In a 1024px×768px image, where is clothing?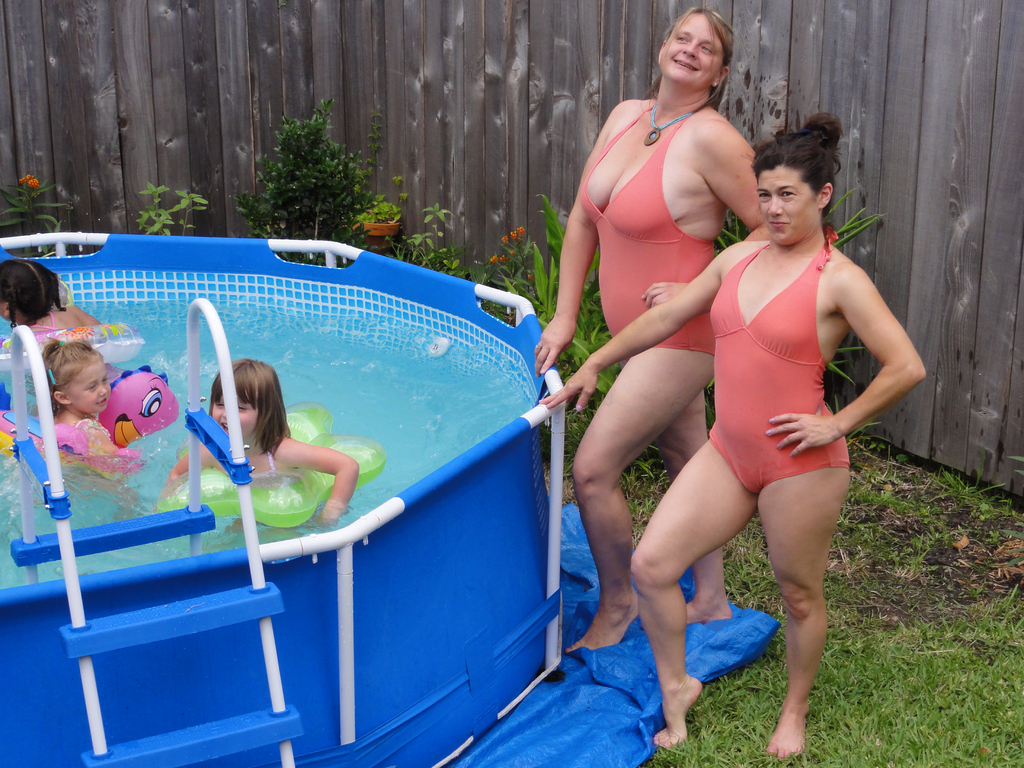
bbox(576, 103, 715, 357).
